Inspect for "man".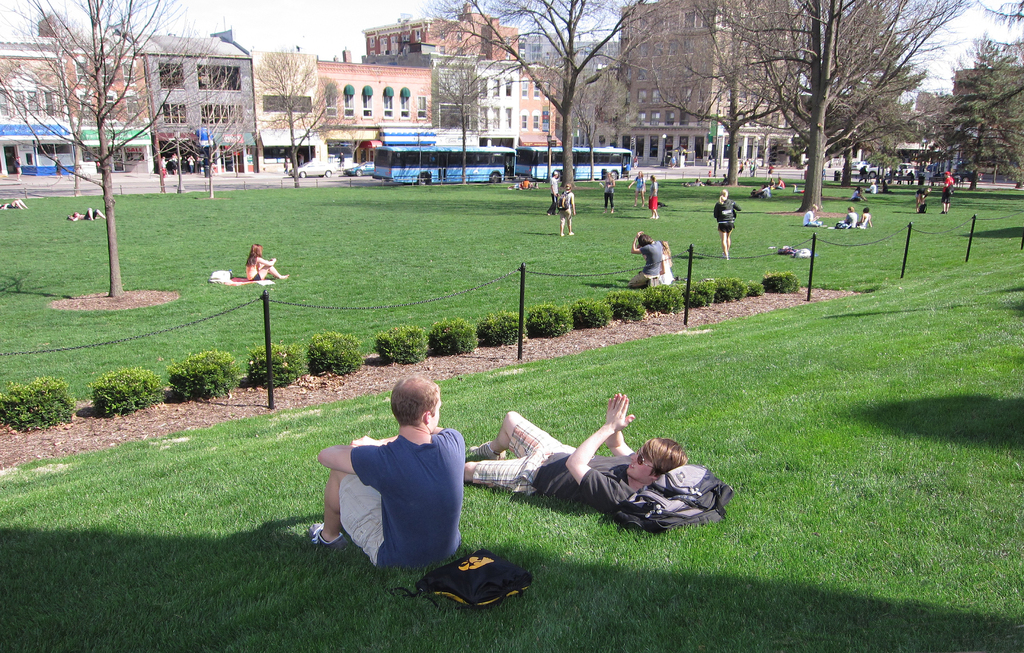
Inspection: (left=309, top=373, right=467, bottom=570).
